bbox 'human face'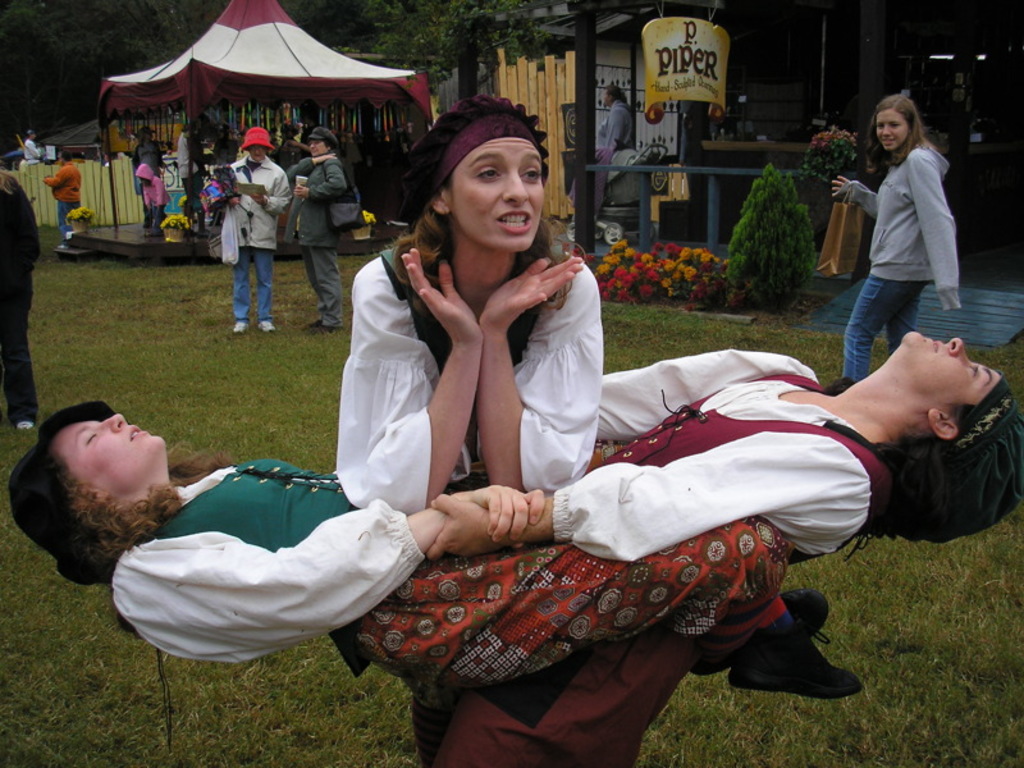
(left=603, top=90, right=611, bottom=106)
